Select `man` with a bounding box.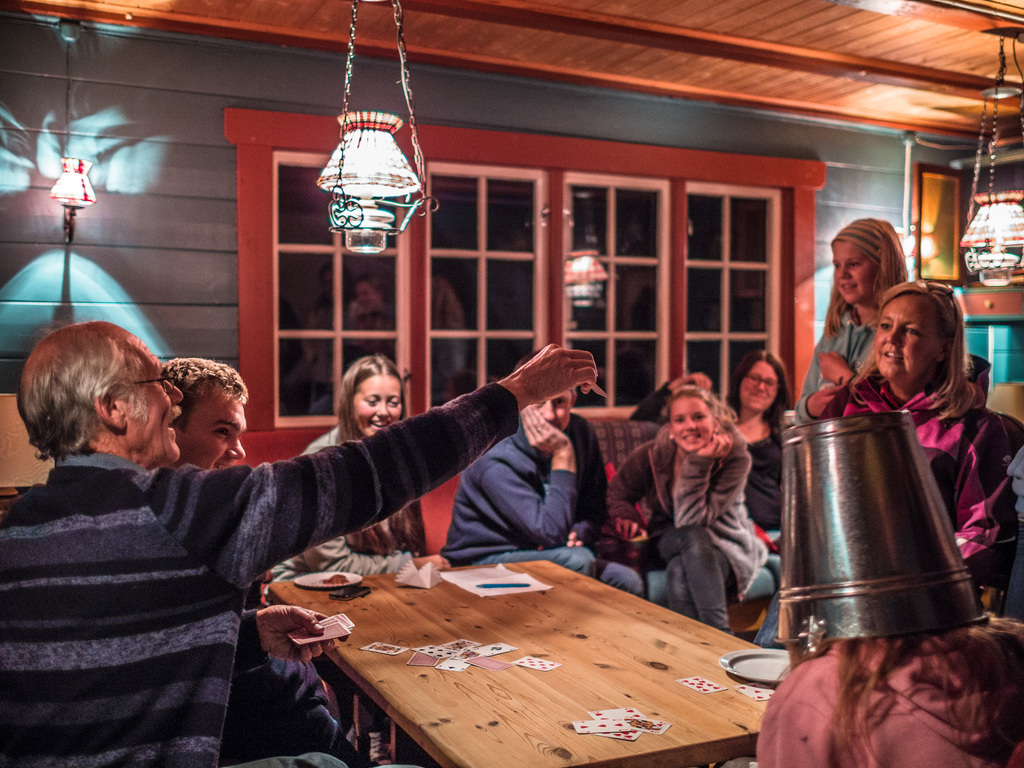
bbox=[164, 358, 355, 764].
